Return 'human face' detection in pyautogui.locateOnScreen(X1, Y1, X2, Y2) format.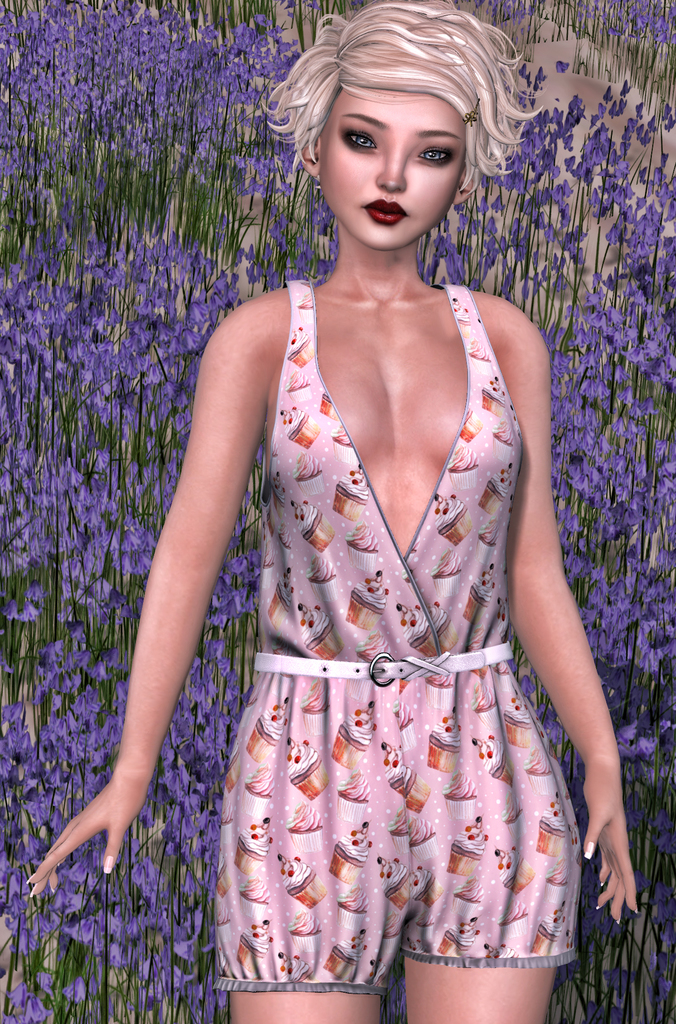
pyautogui.locateOnScreen(315, 90, 458, 245).
